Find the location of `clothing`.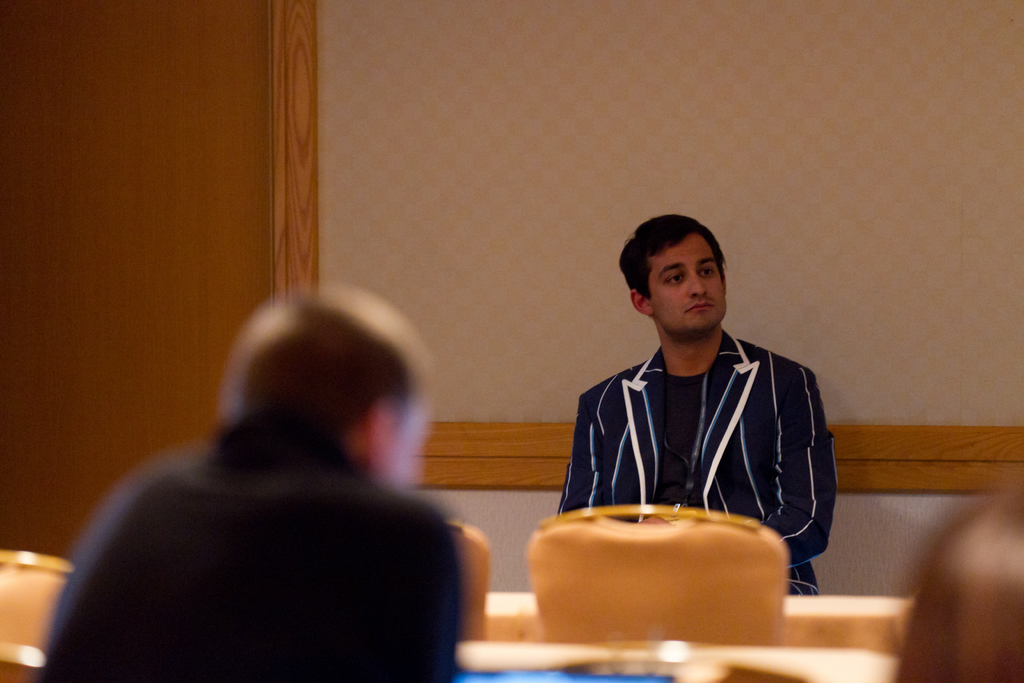
Location: 33:404:464:682.
